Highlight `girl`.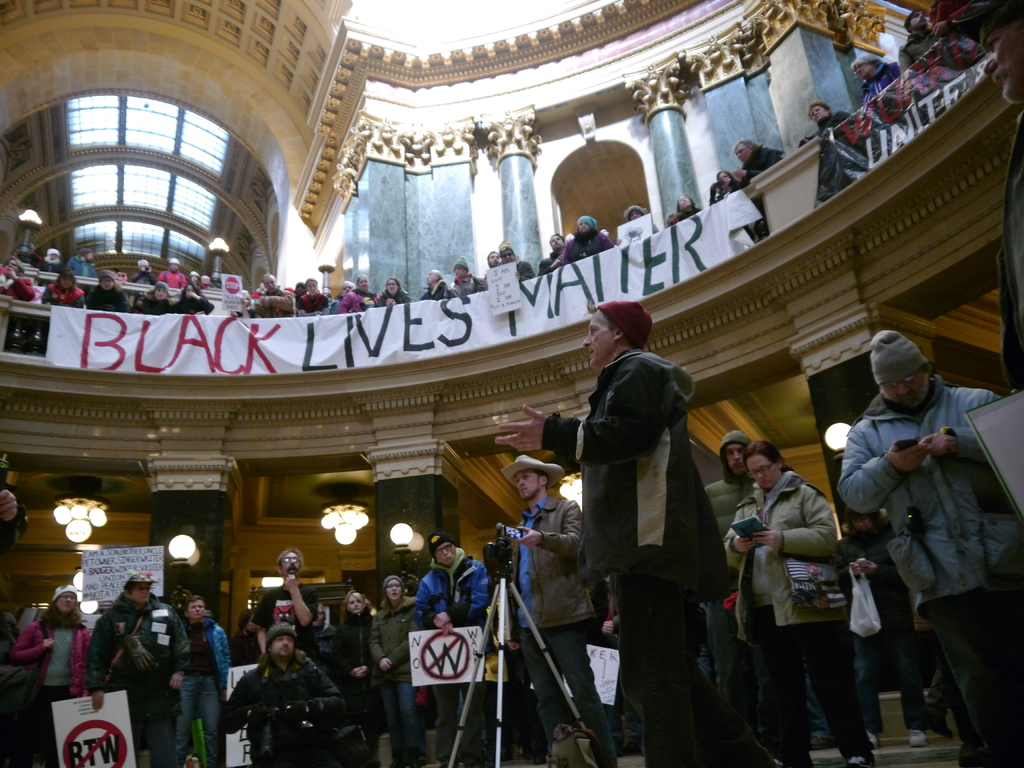
Highlighted region: 564:218:612:262.
